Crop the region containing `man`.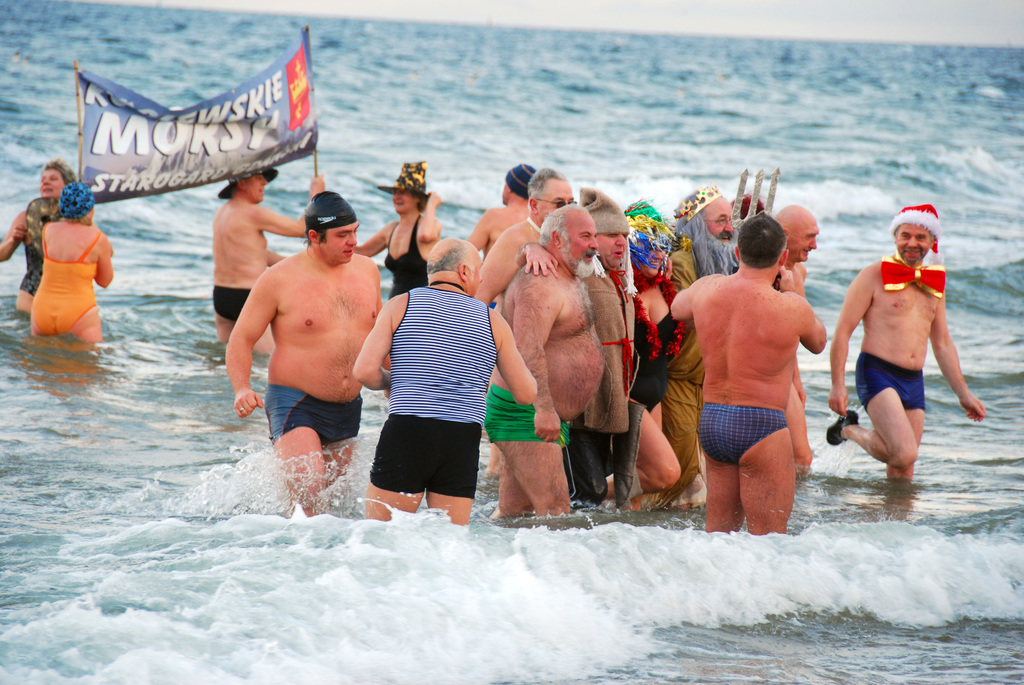
Crop region: bbox(220, 193, 392, 523).
